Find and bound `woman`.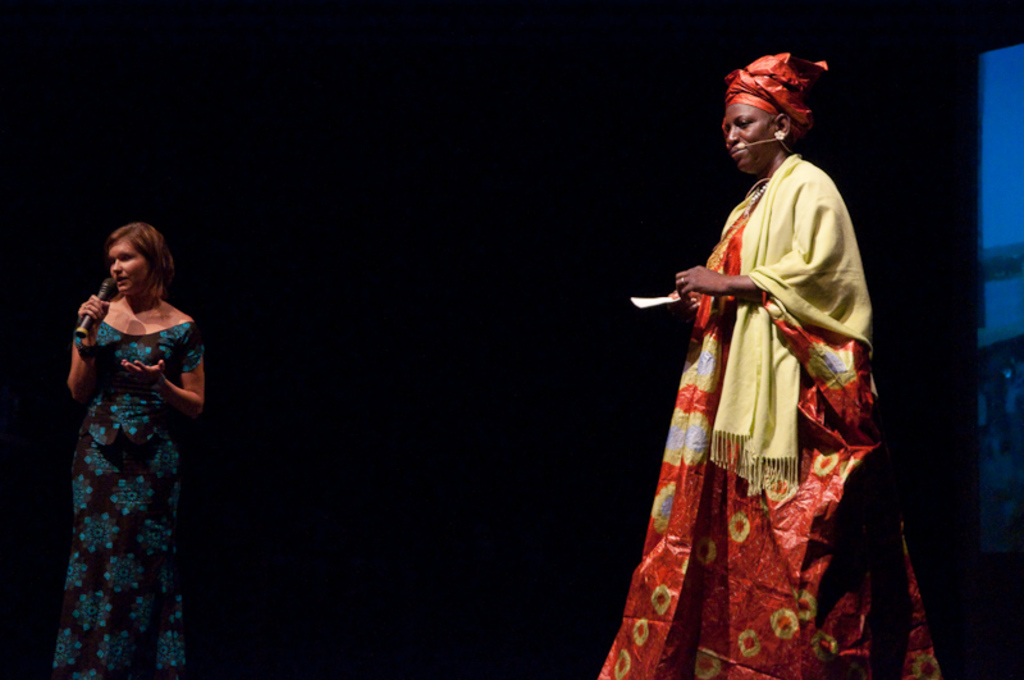
Bound: left=593, top=33, right=946, bottom=679.
